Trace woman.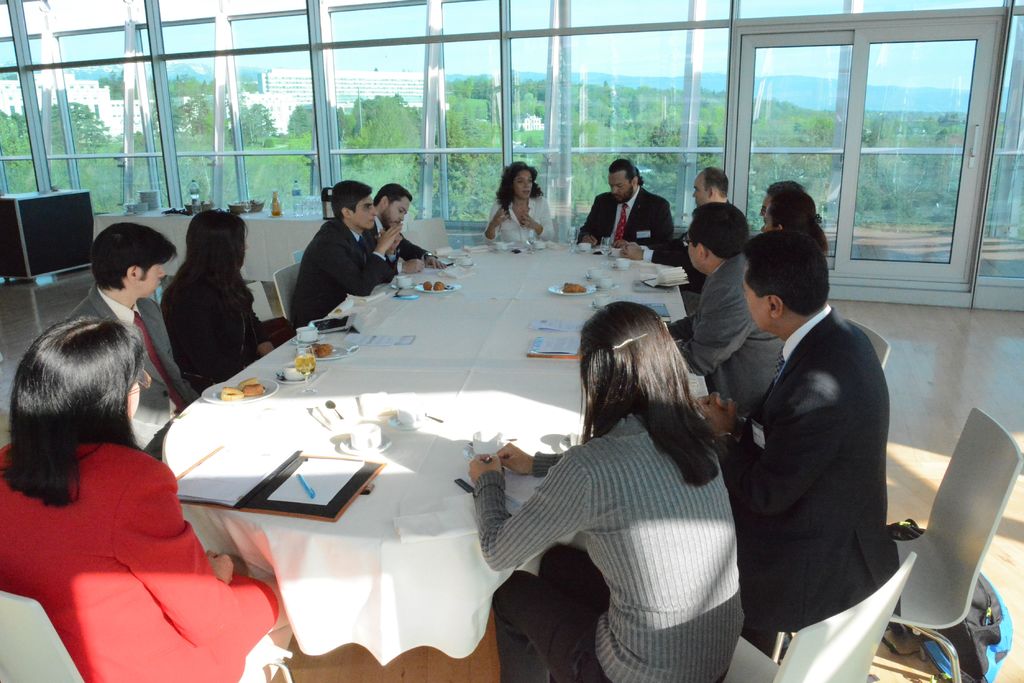
Traced to [x1=756, y1=187, x2=829, y2=259].
